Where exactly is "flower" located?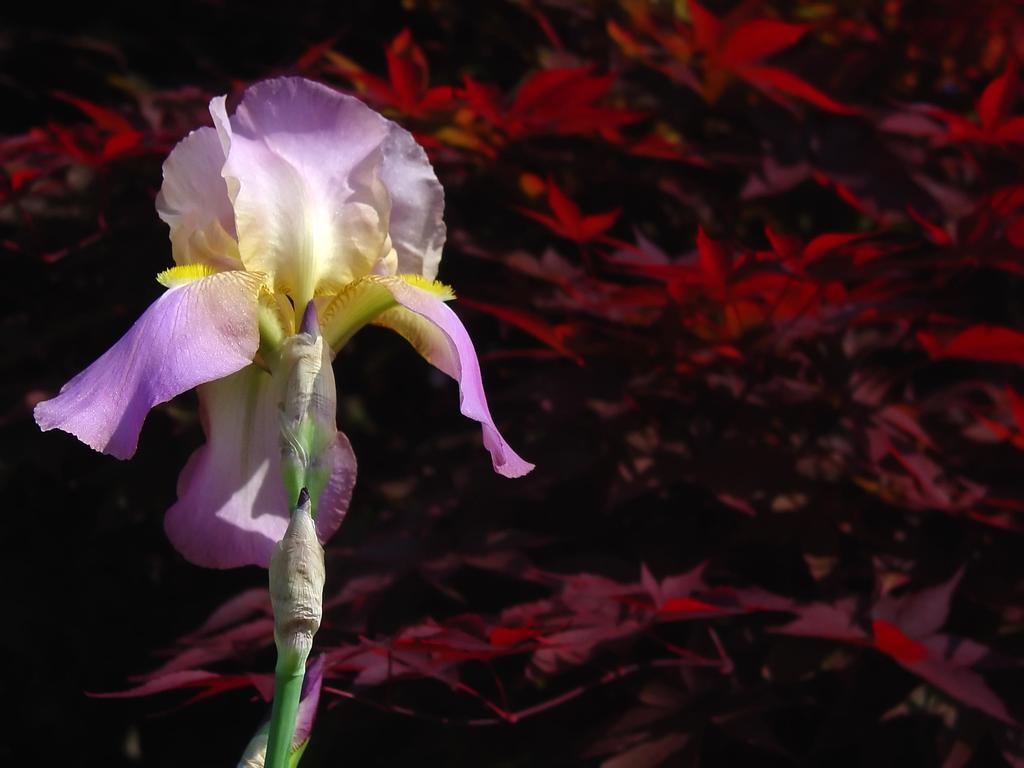
Its bounding box is <region>48, 60, 508, 575</region>.
